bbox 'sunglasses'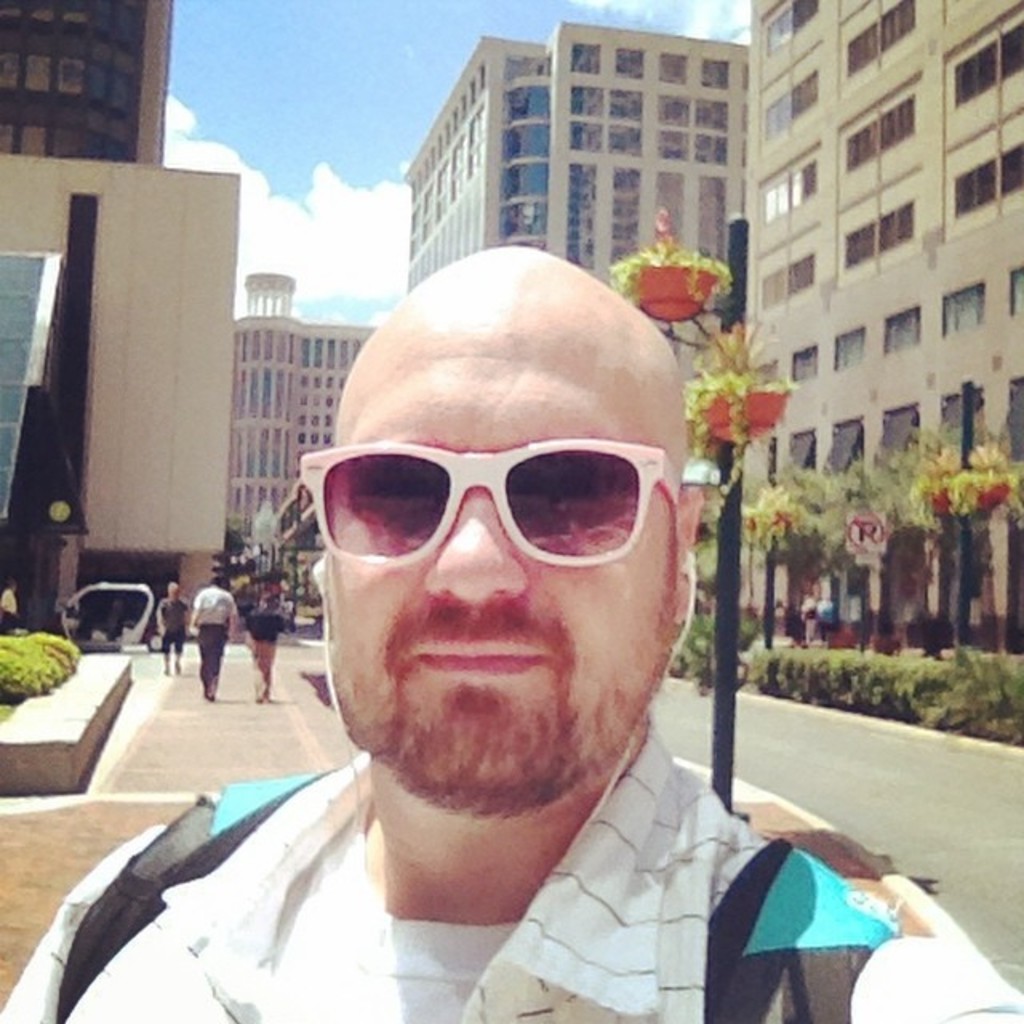
298 442 683 570
